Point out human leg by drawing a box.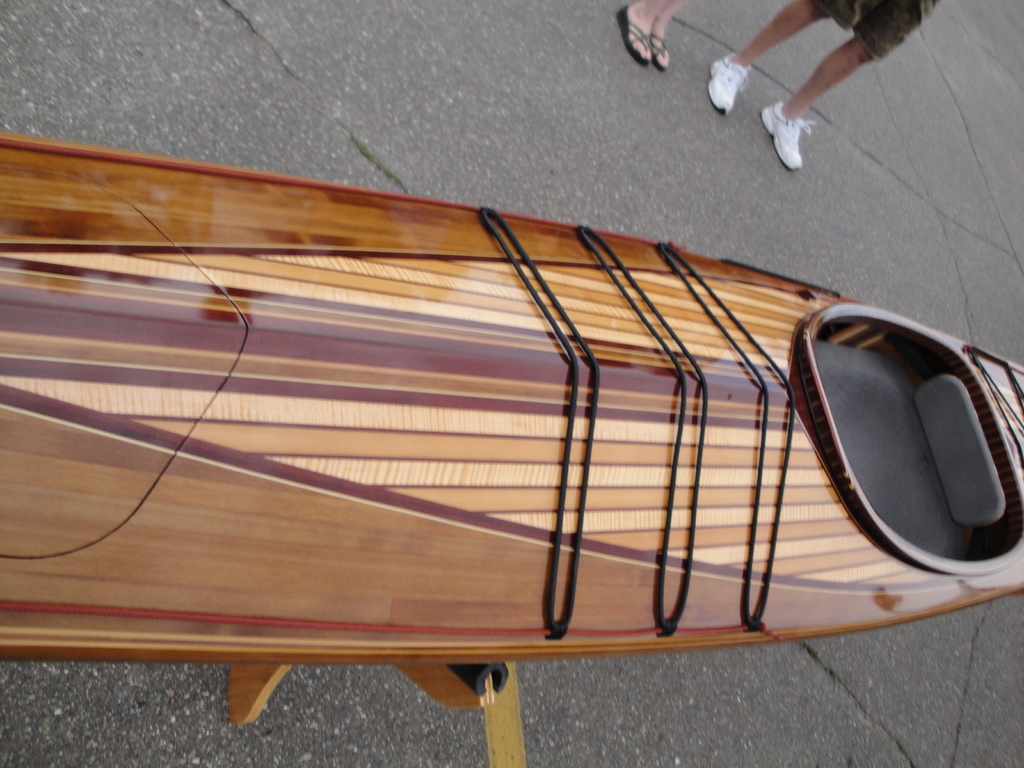
Rect(762, 38, 870, 164).
